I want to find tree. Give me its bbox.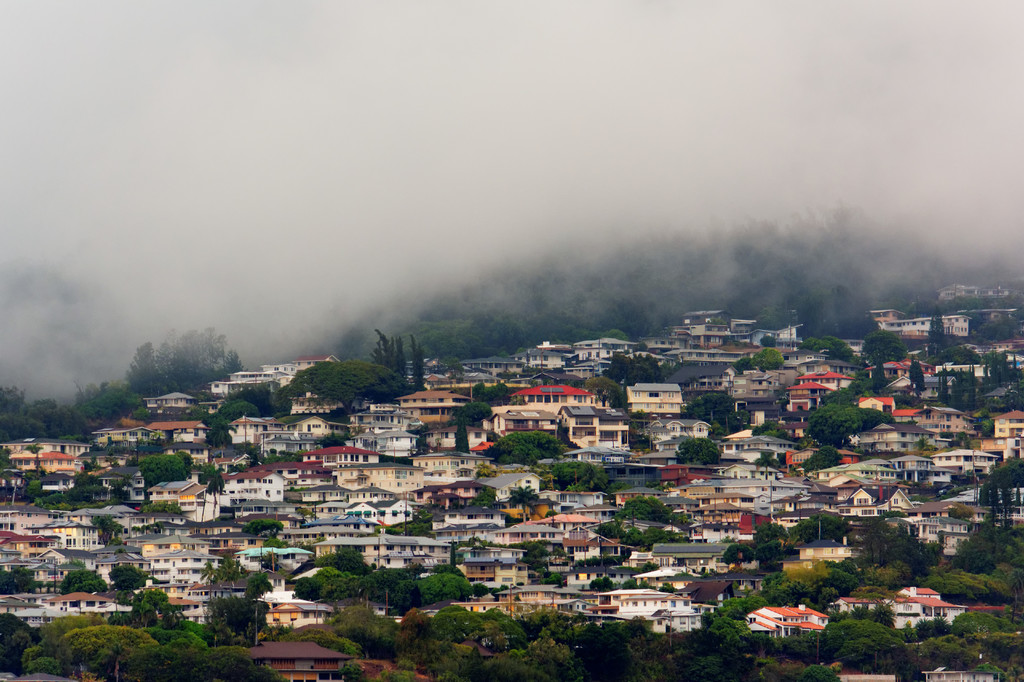
954 610 998 637.
